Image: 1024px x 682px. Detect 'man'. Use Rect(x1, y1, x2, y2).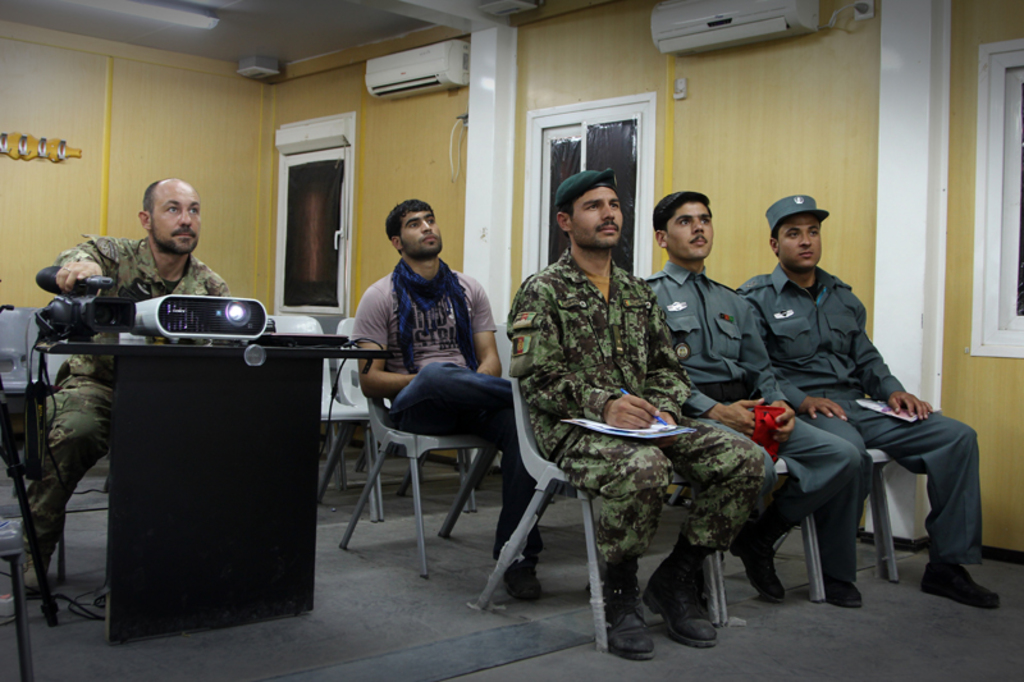
Rect(15, 174, 247, 595).
